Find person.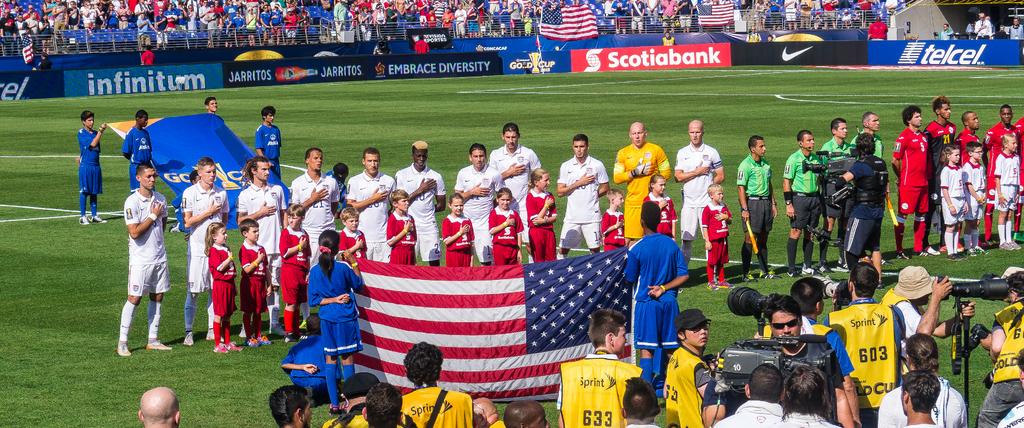
BBox(140, 386, 177, 427).
